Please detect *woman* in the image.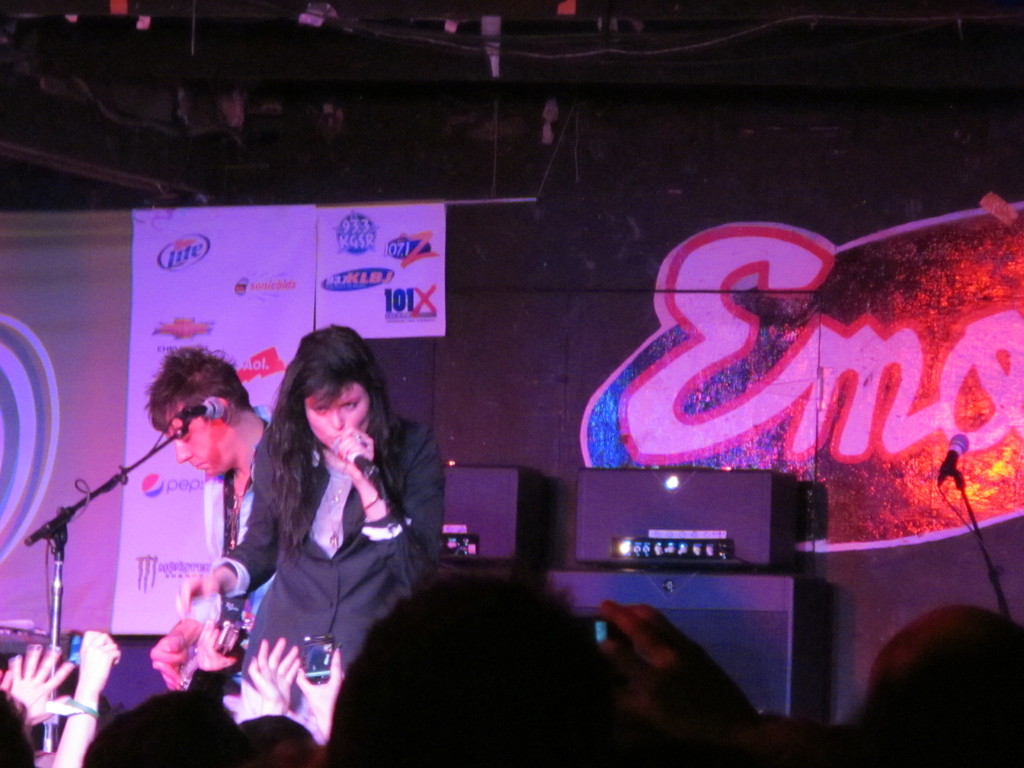
{"left": 188, "top": 340, "right": 429, "bottom": 744}.
